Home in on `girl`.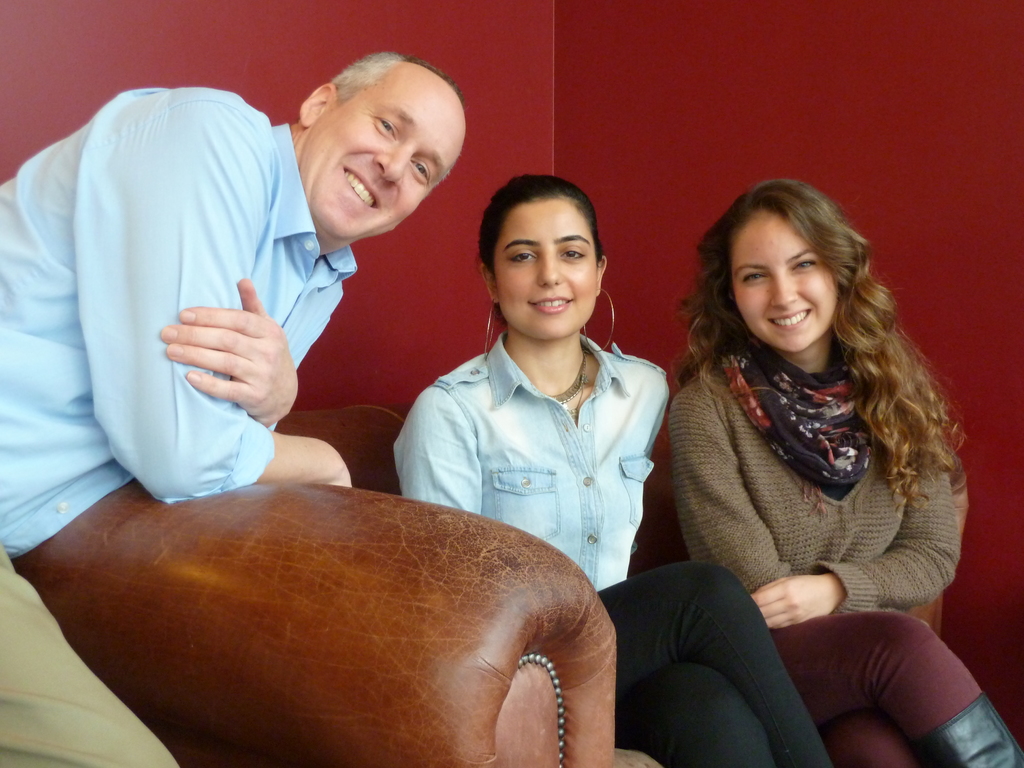
Homed in at 388,177,834,767.
